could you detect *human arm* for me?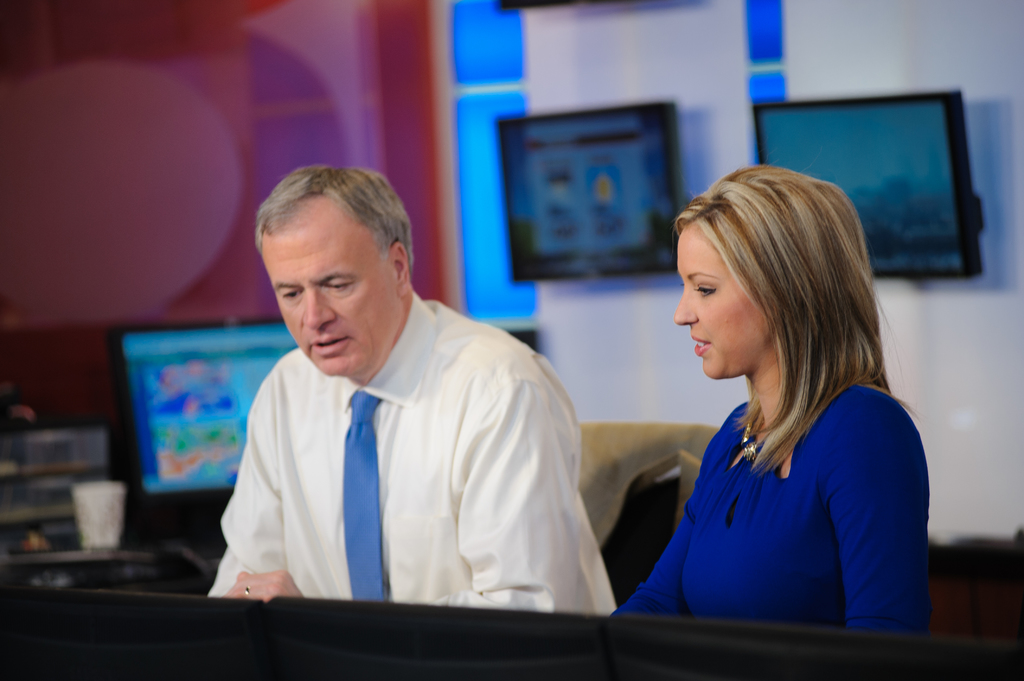
Detection result: (209,378,312,605).
